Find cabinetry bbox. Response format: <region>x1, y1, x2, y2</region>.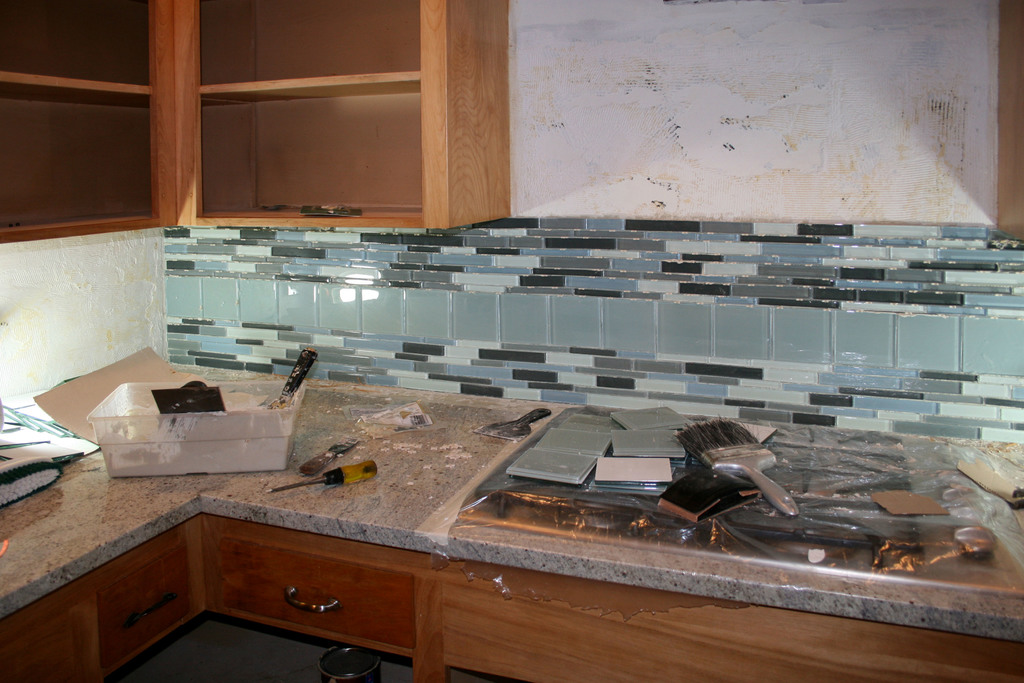
<region>0, 0, 513, 239</region>.
